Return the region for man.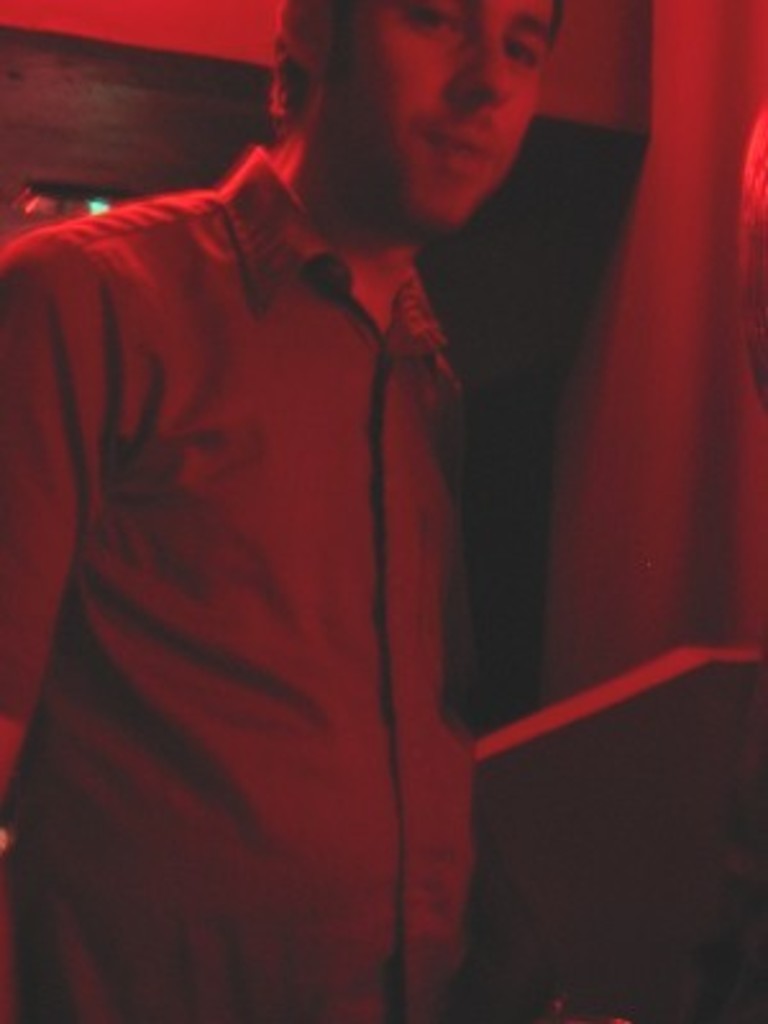
bbox=[0, 0, 571, 1021].
